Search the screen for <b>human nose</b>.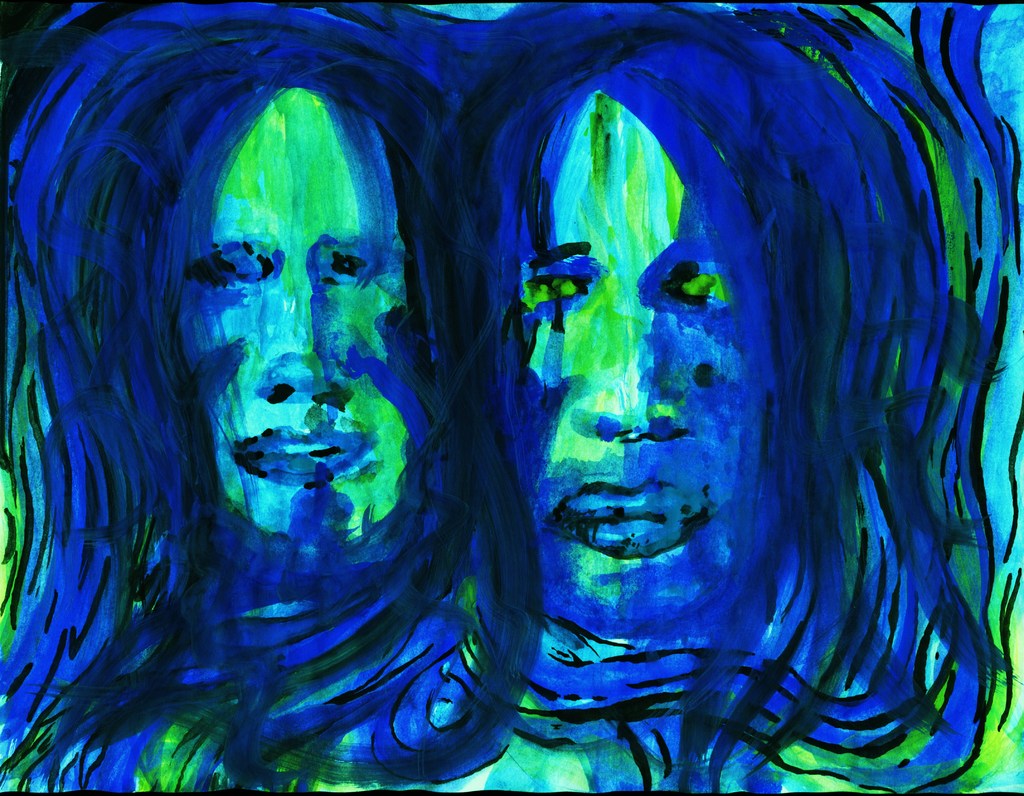
Found at bbox=(259, 279, 338, 402).
